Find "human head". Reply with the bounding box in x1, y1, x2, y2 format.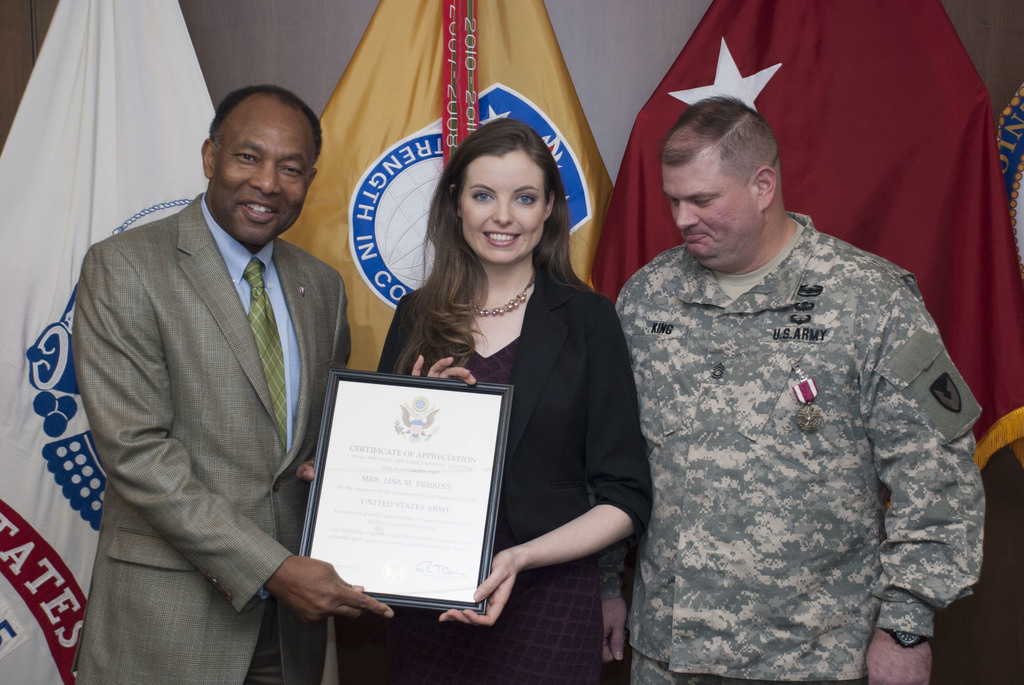
431, 116, 572, 269.
